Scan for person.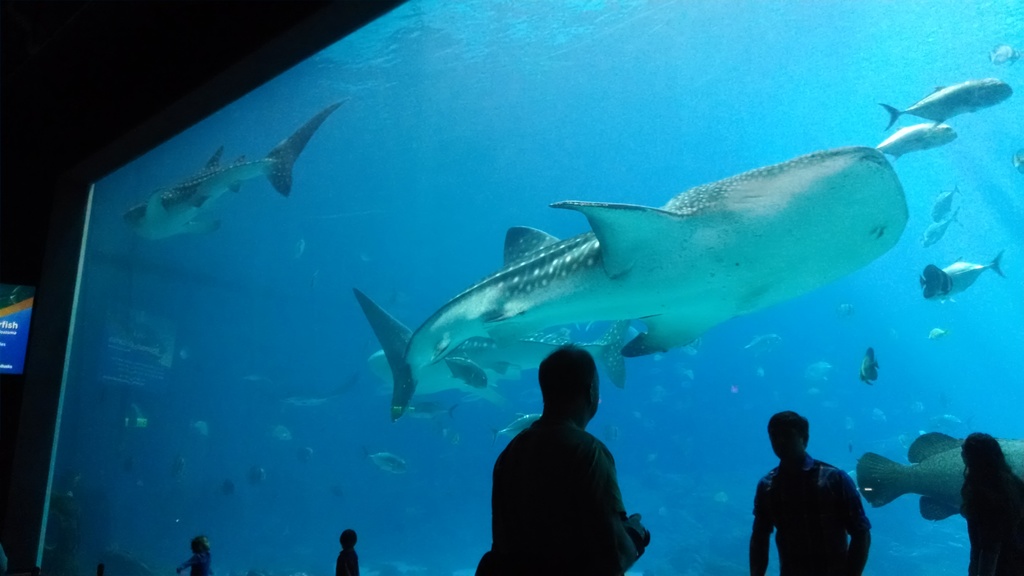
Scan result: box=[490, 340, 652, 575].
